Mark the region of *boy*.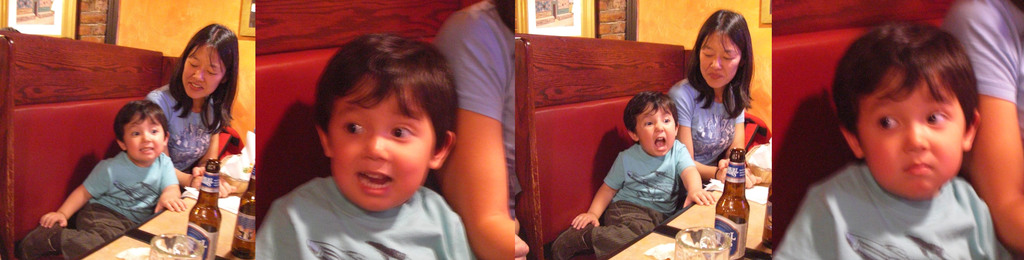
Region: [253, 35, 529, 259].
